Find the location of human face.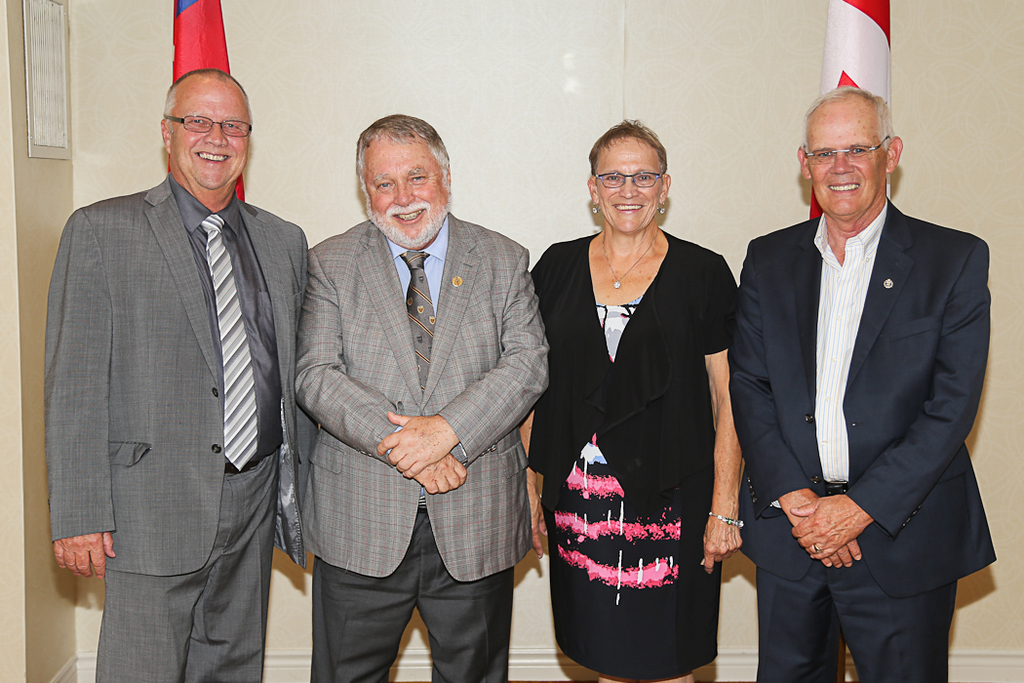
Location: 803/107/890/217.
